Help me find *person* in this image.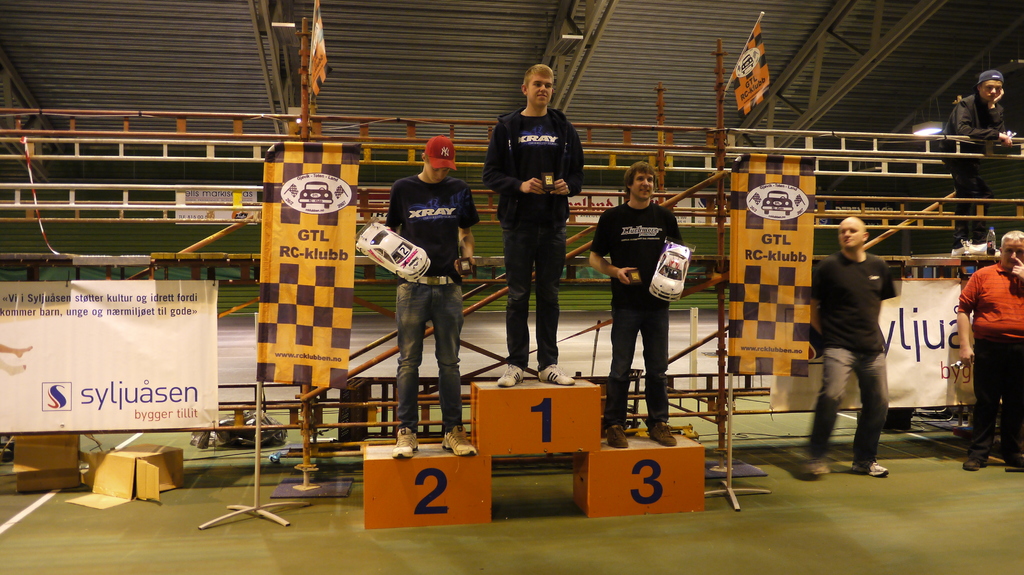
Found it: box(385, 135, 479, 460).
